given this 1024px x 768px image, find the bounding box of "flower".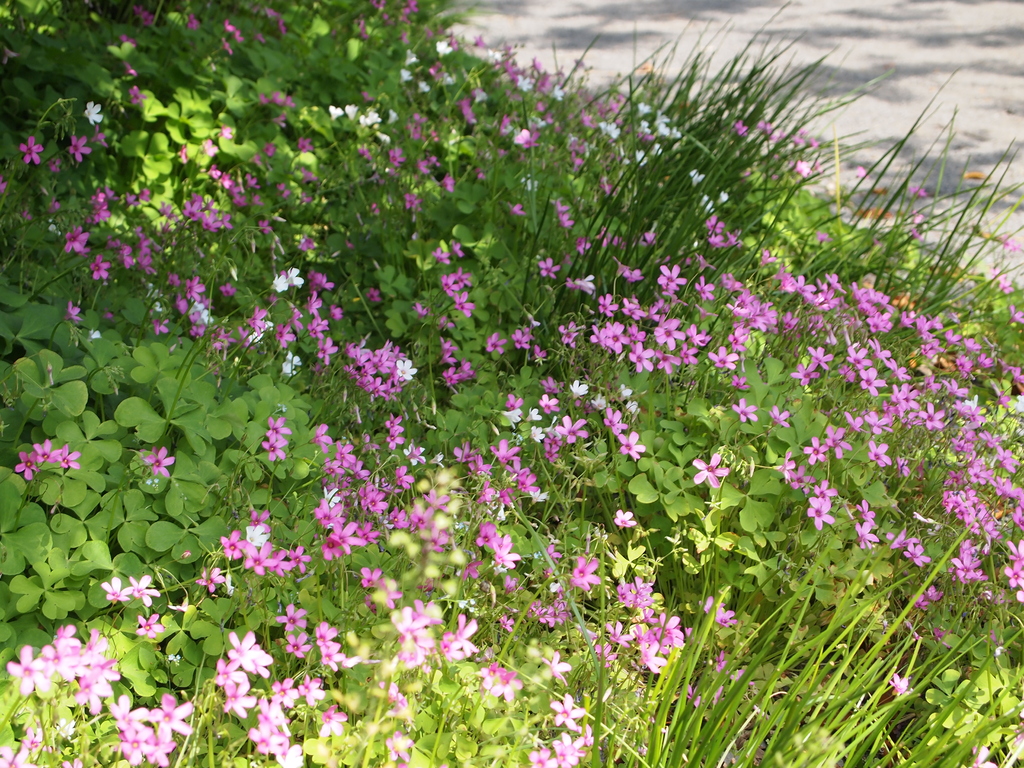
region(531, 346, 550, 364).
